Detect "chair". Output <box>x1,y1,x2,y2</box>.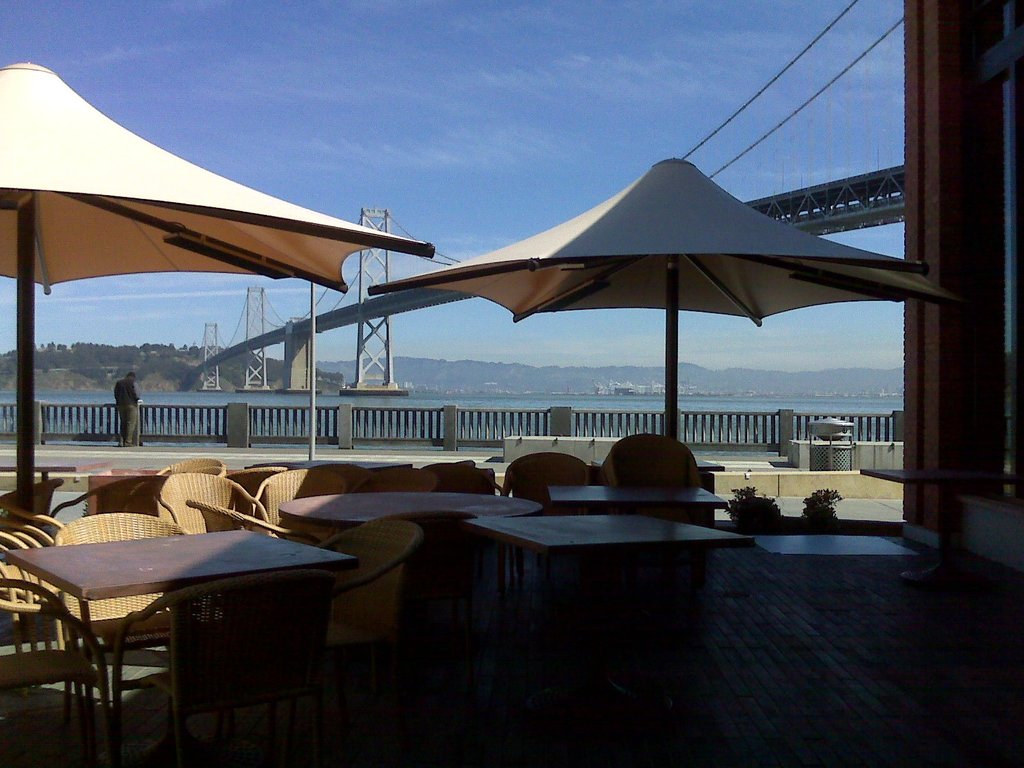
<box>44,513,223,743</box>.
